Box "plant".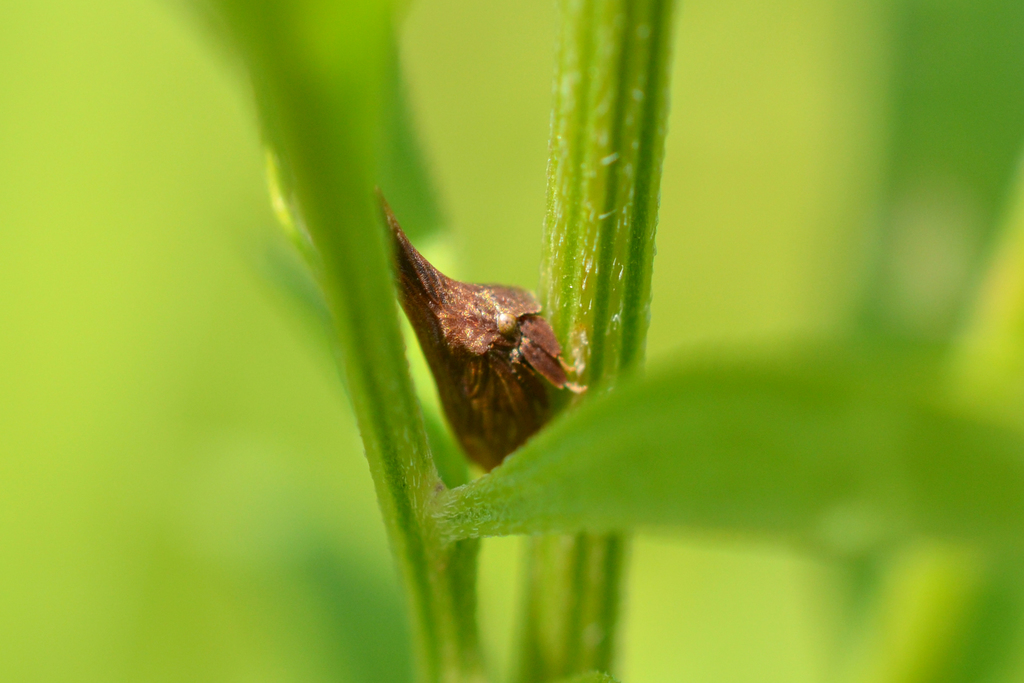
173, 0, 1023, 682.
